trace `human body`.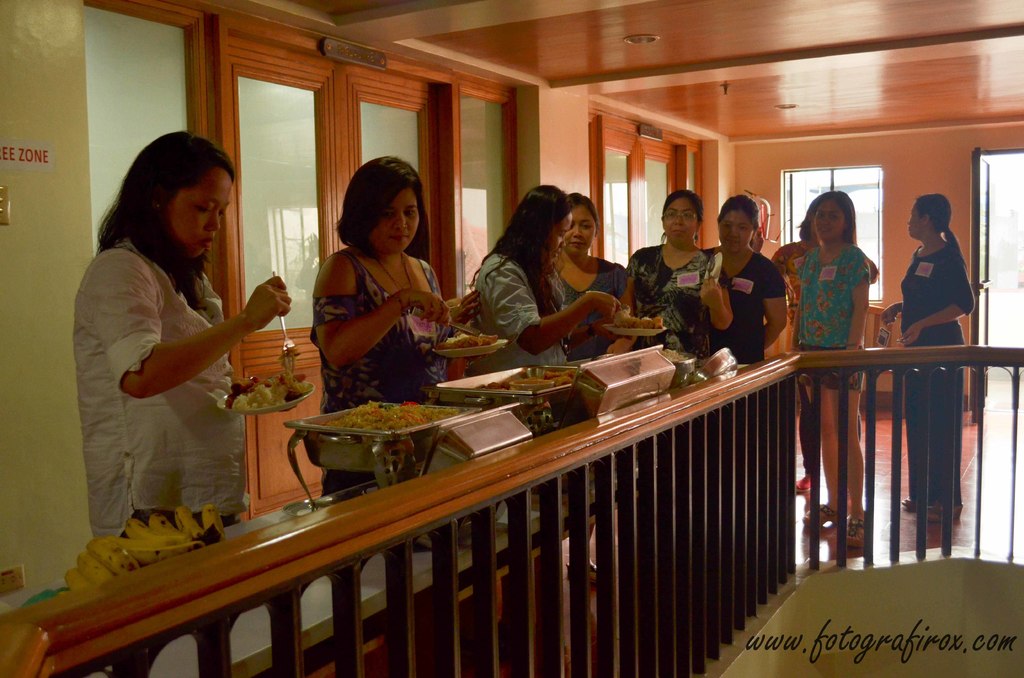
Traced to [x1=553, y1=255, x2=641, y2=362].
